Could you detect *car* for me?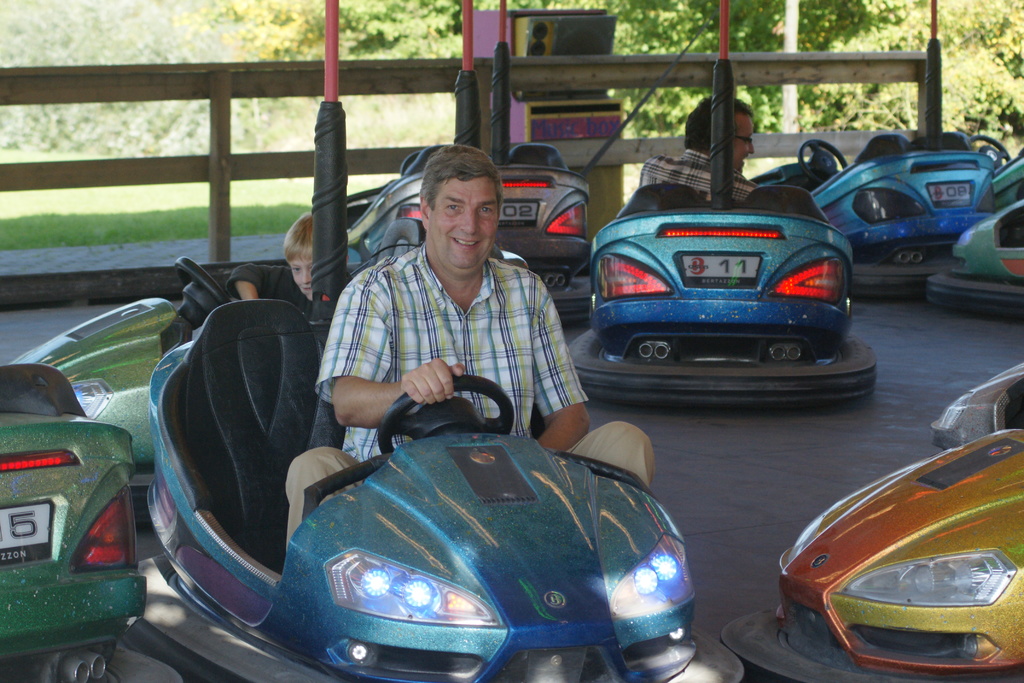
Detection result: Rect(717, 425, 1023, 682).
